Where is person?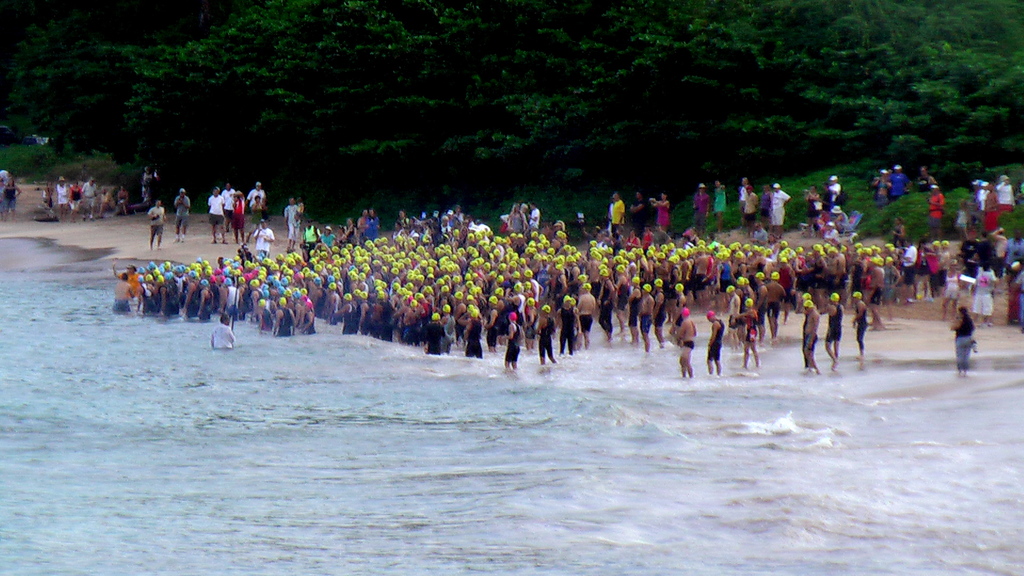
[left=760, top=180, right=772, bottom=224].
